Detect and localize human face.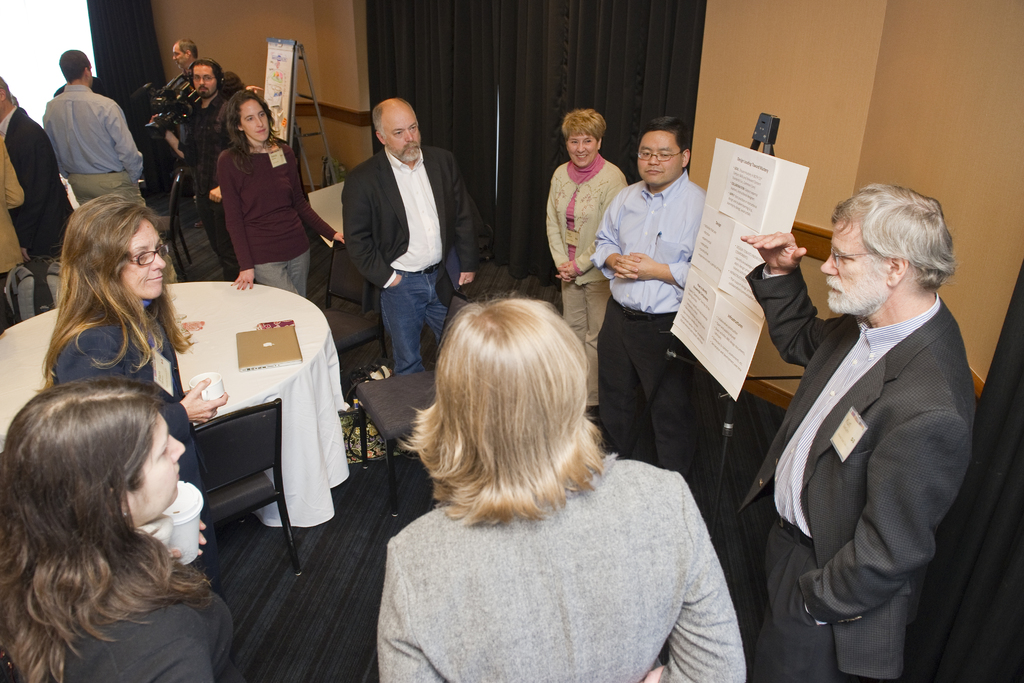
Localized at bbox=[634, 131, 684, 188].
